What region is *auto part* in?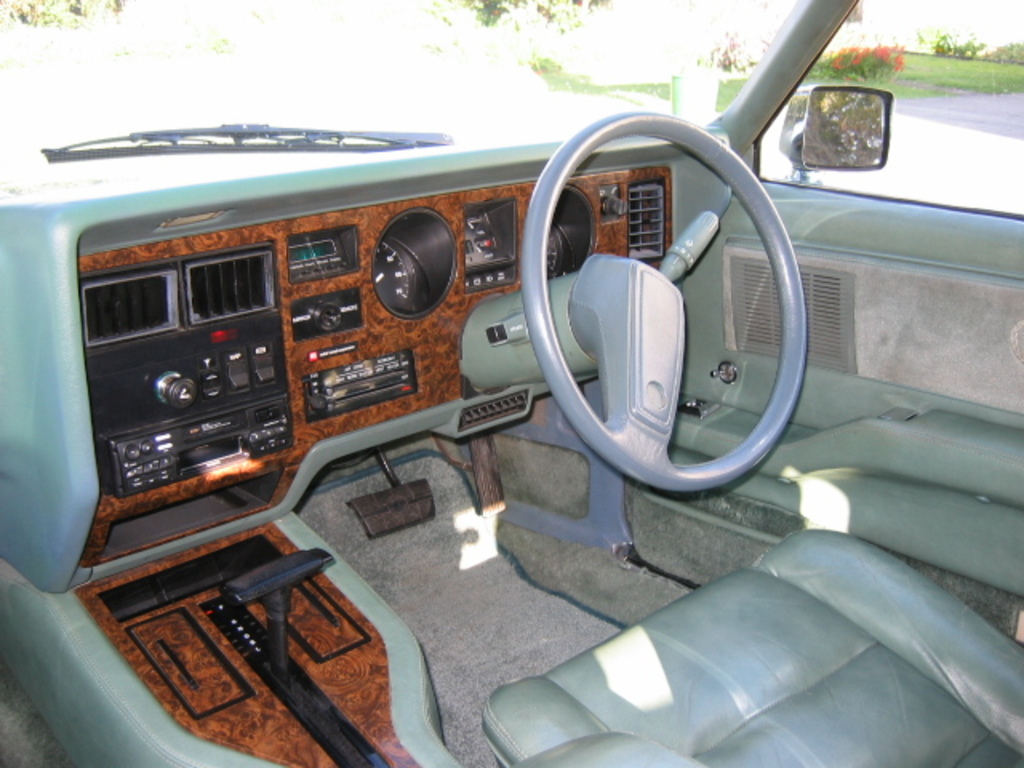
(x1=514, y1=91, x2=813, y2=488).
